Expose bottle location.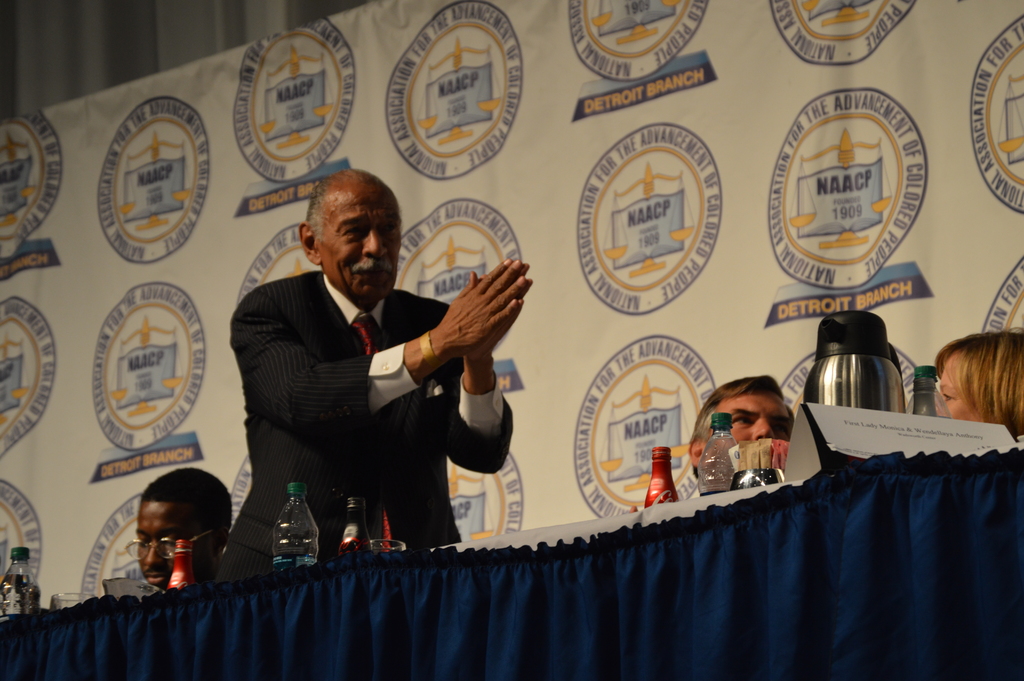
Exposed at pyautogui.locateOnScreen(694, 402, 736, 502).
